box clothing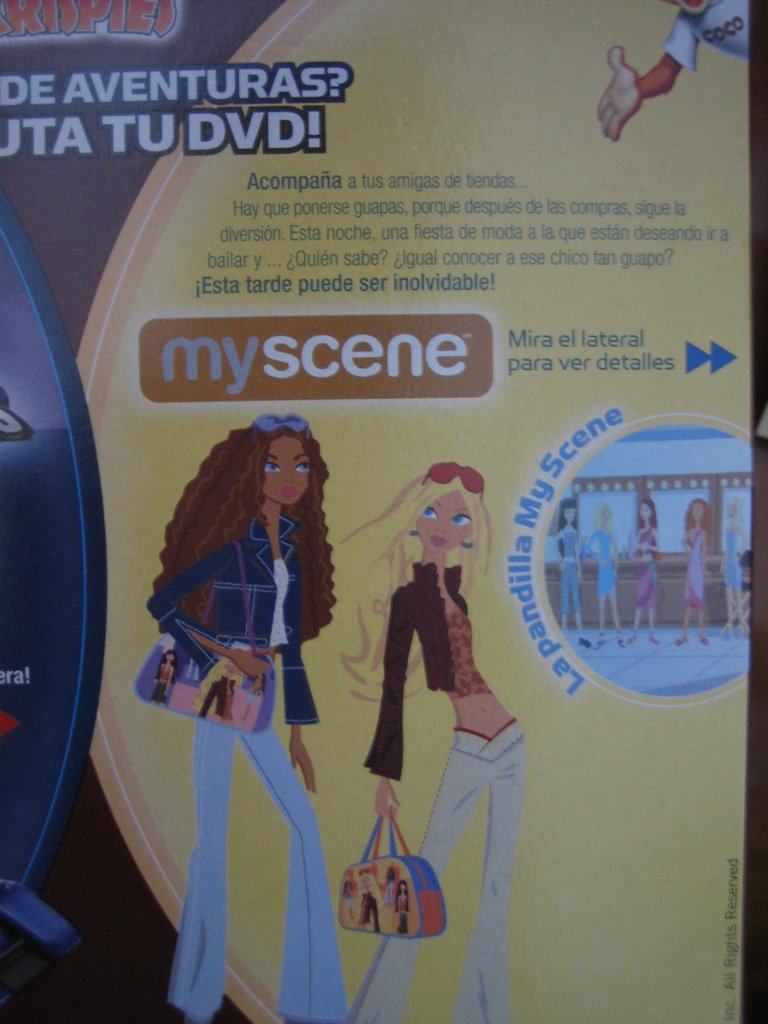
{"left": 680, "top": 517, "right": 709, "bottom": 615}
